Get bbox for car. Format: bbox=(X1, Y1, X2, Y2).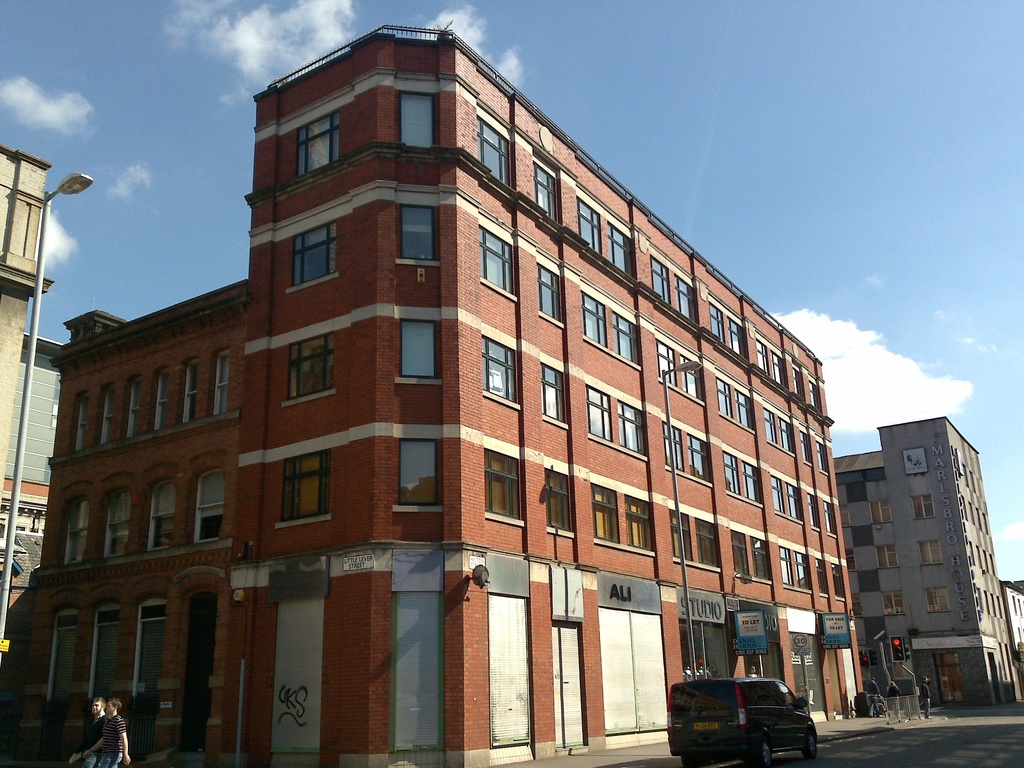
bbox=(665, 678, 824, 767).
